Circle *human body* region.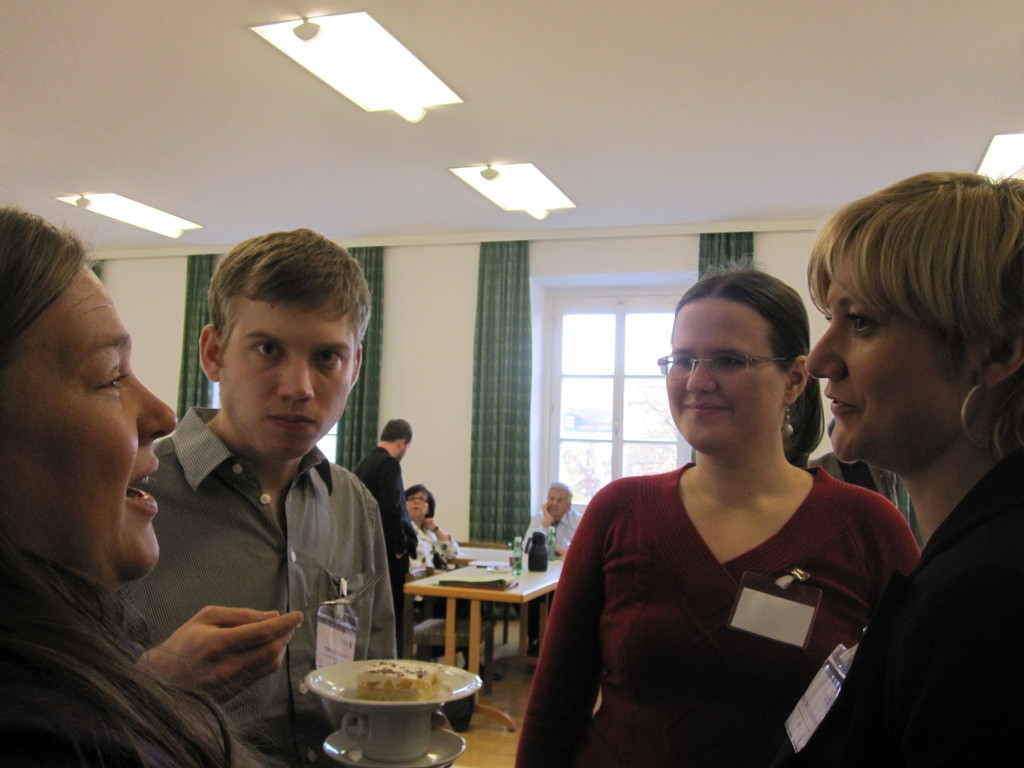
Region: [x1=804, y1=179, x2=1023, y2=767].
